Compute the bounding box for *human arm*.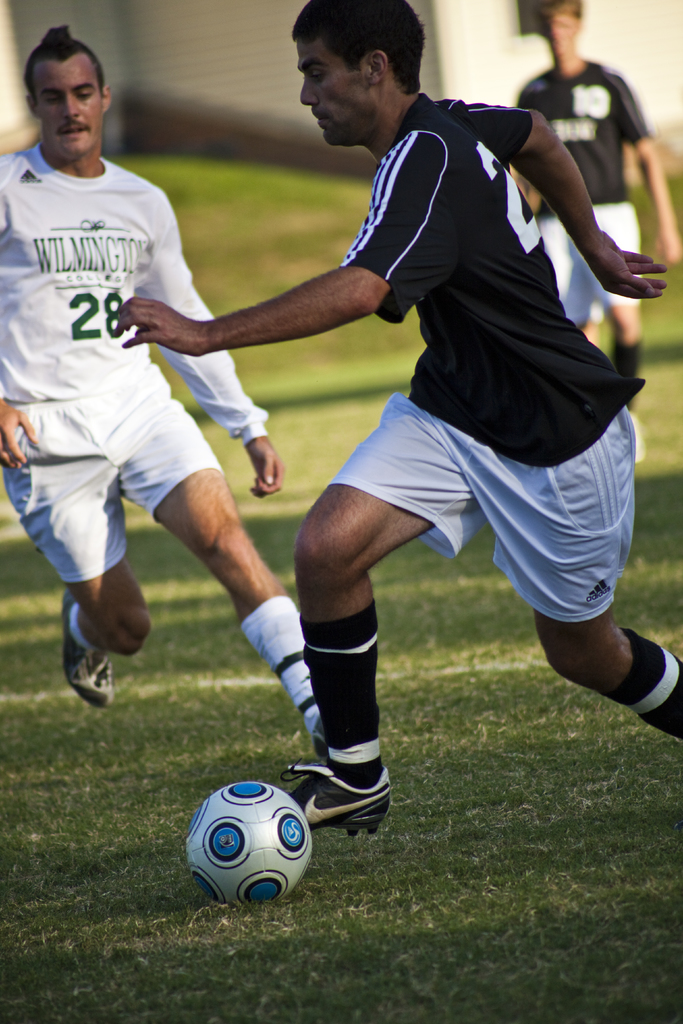
(149, 193, 284, 499).
